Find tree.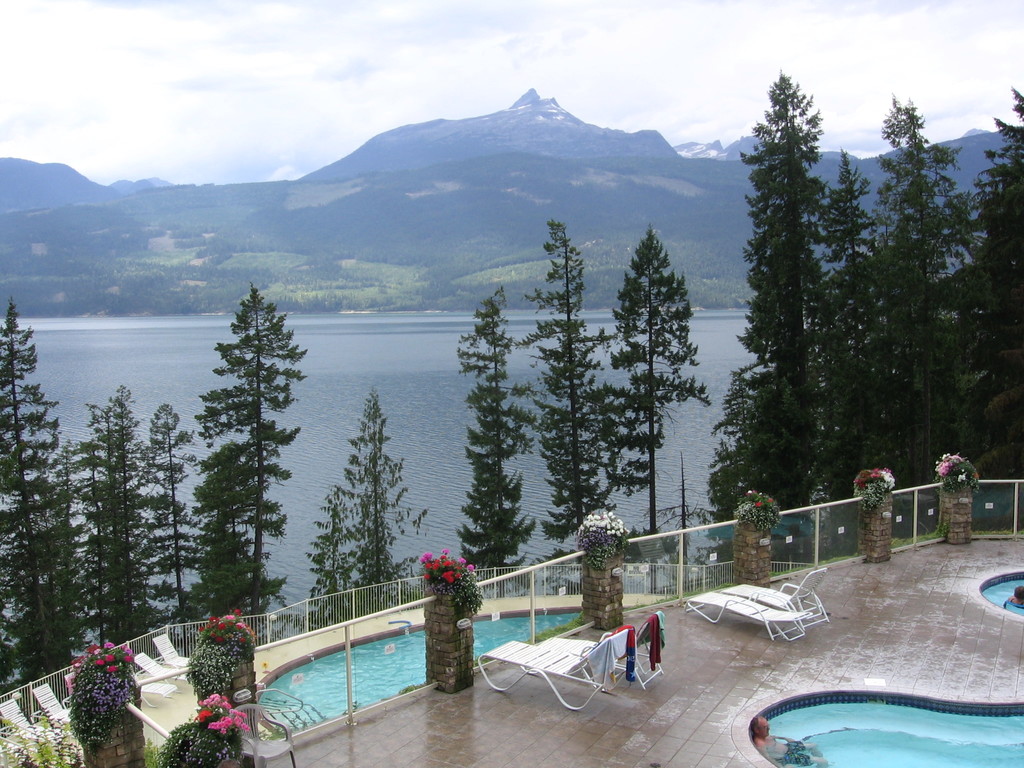
locate(0, 299, 71, 685).
